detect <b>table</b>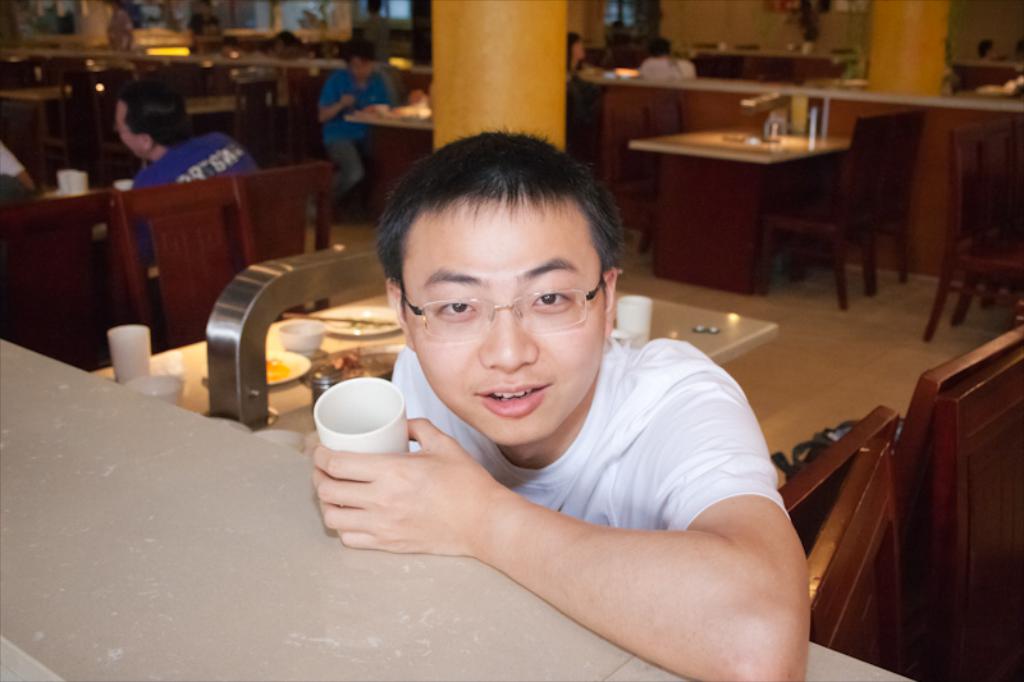
Rect(157, 91, 275, 133)
